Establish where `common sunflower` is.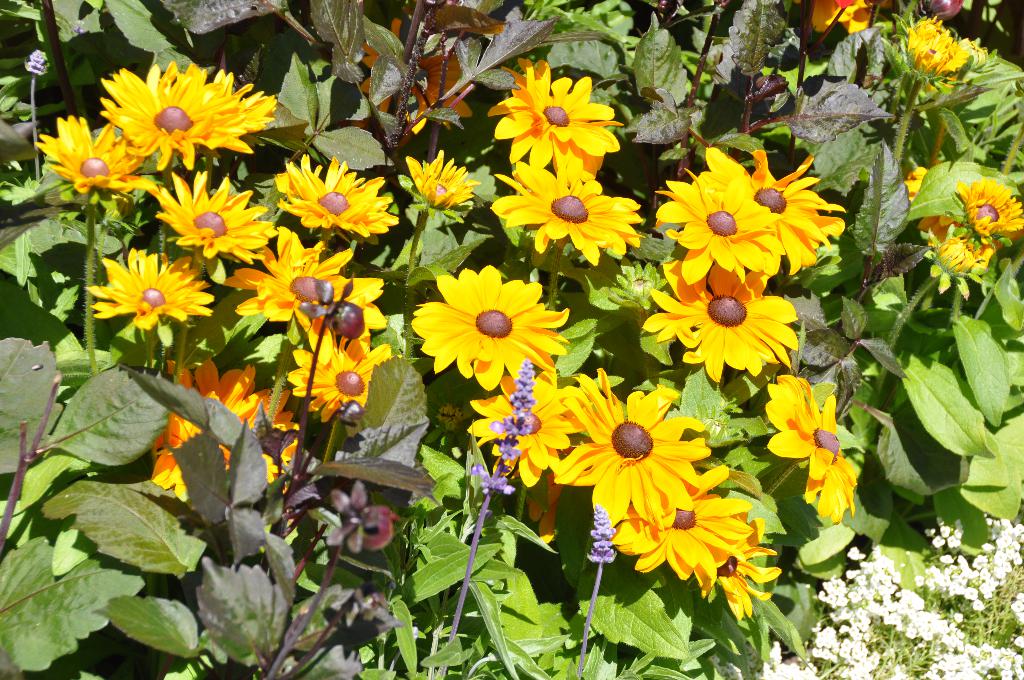
Established at 285, 155, 396, 248.
